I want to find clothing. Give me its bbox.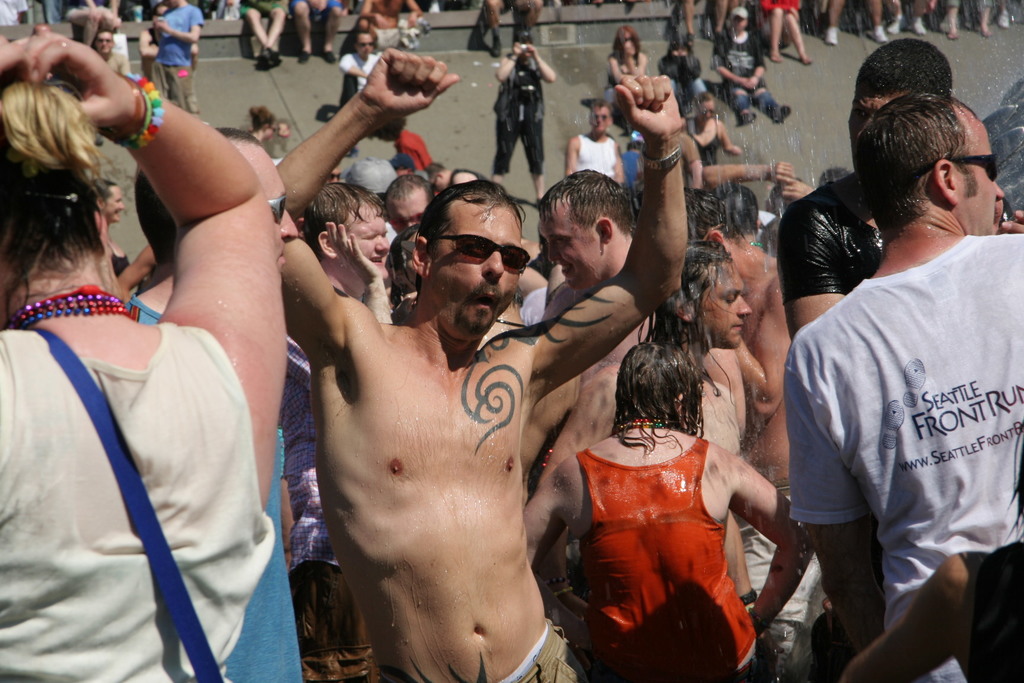
704/28/796/114.
